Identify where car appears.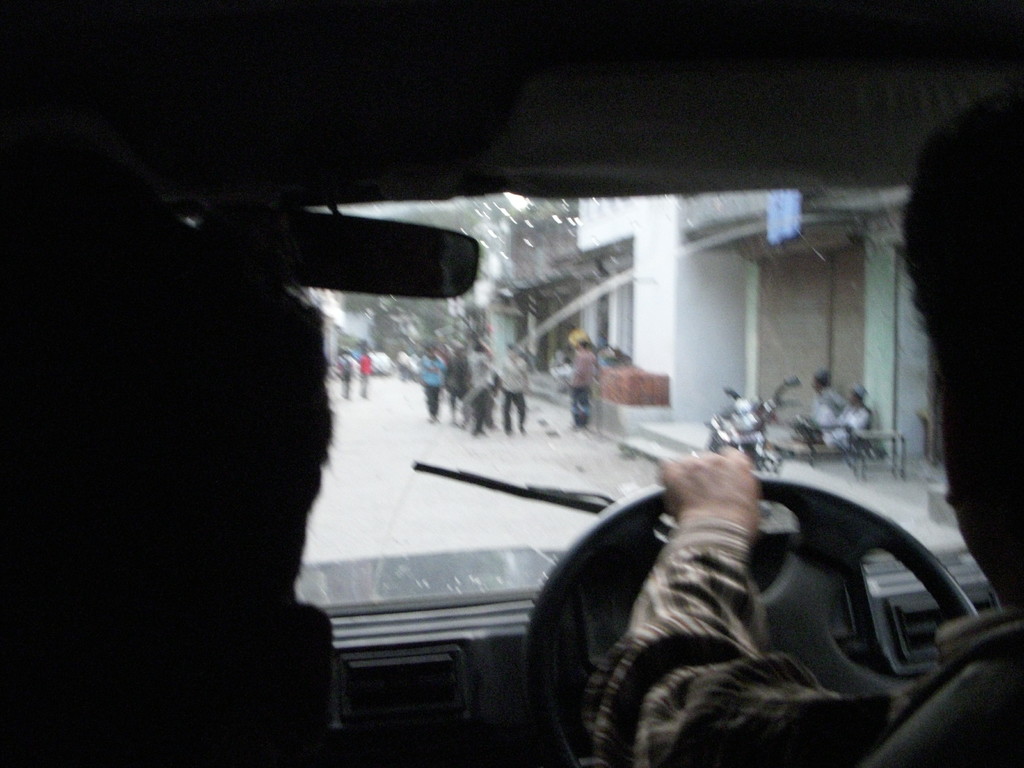
Appears at (left=0, top=2, right=1023, bottom=767).
